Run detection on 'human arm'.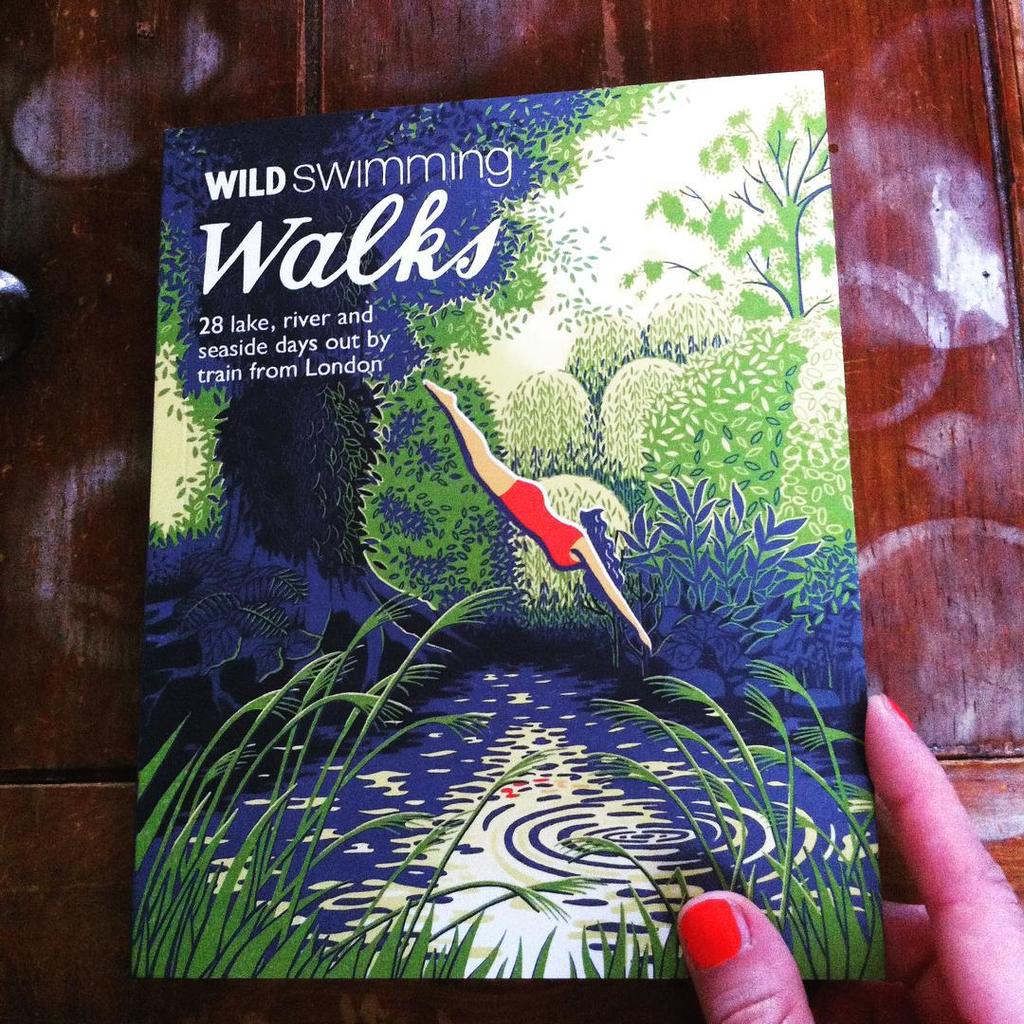
Result: [680, 692, 1023, 1023].
